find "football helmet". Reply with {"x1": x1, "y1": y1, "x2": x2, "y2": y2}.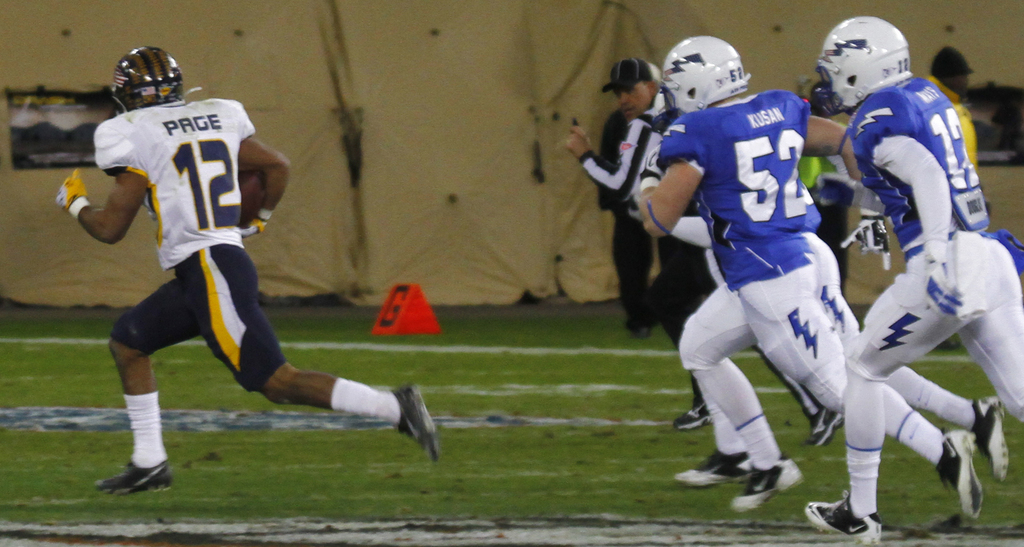
{"x1": 659, "y1": 31, "x2": 747, "y2": 117}.
